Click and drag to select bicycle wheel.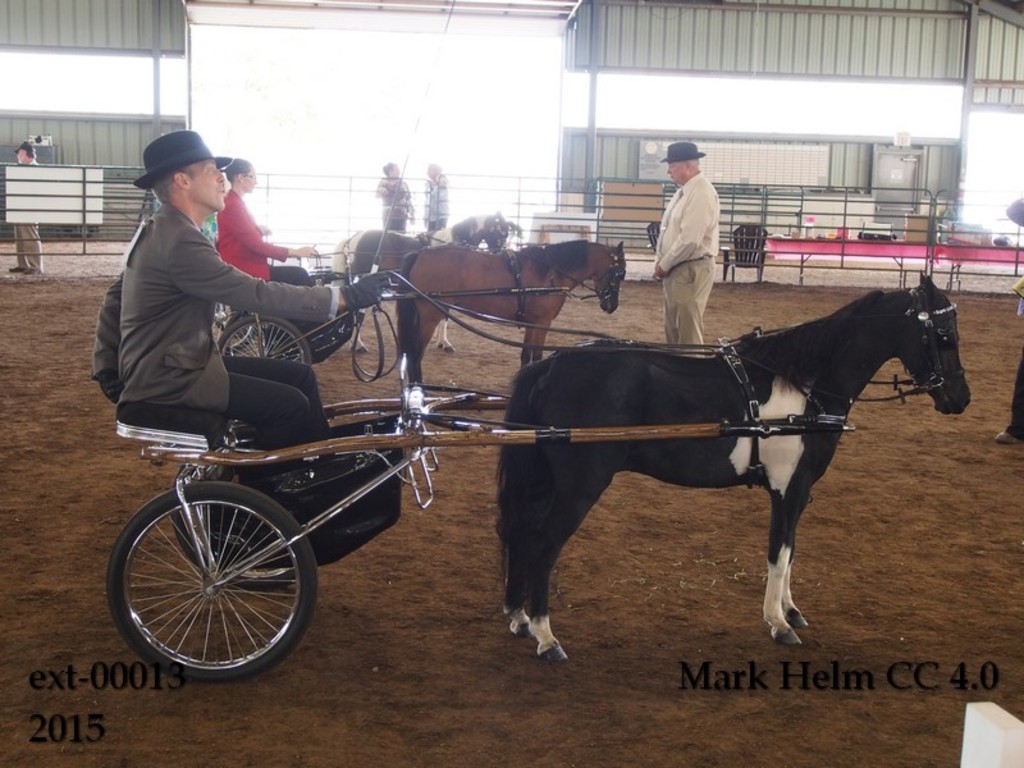
Selection: x1=214, y1=307, x2=317, y2=381.
